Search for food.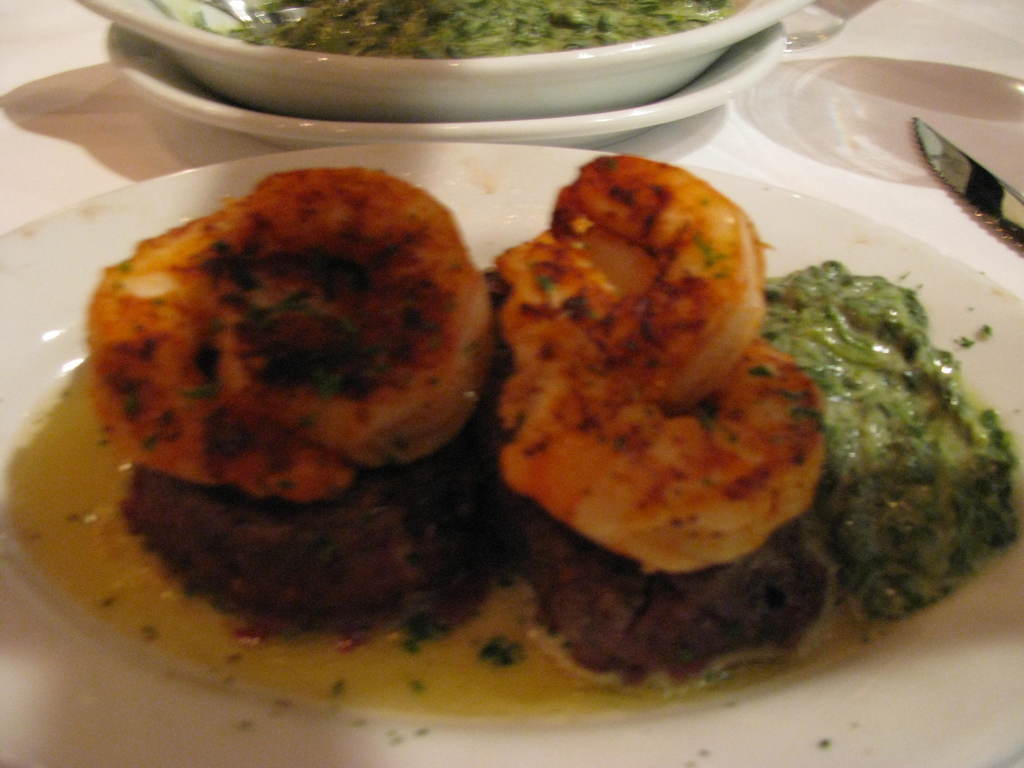
Found at box=[108, 0, 758, 67].
